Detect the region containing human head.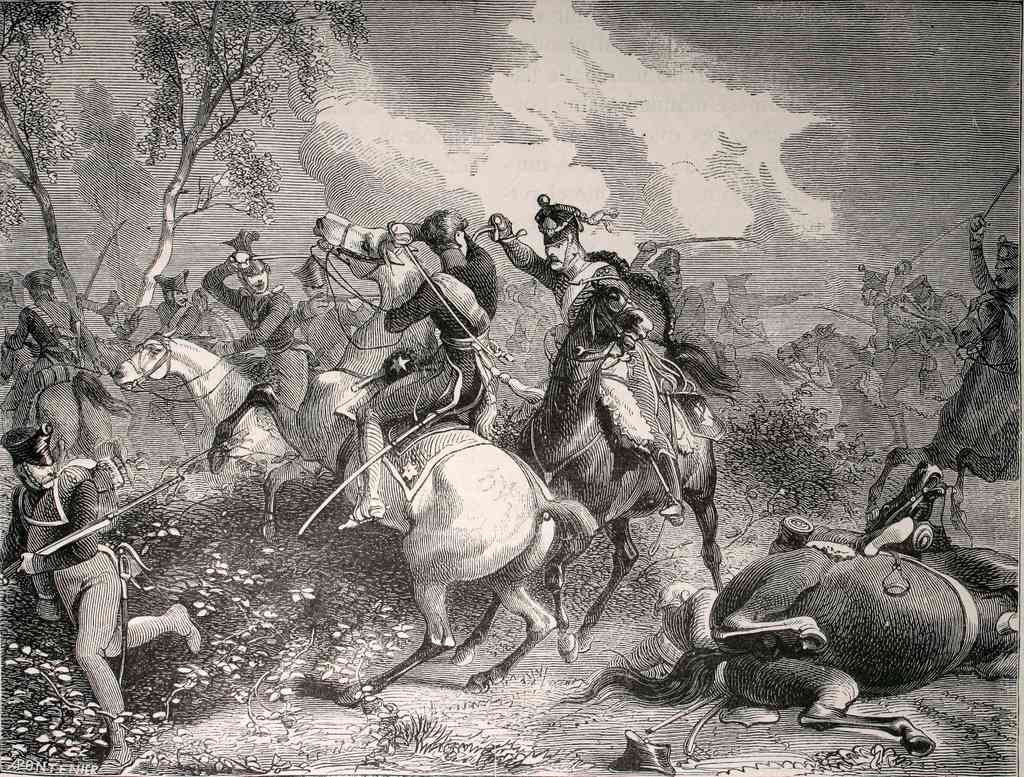
[995, 237, 1023, 292].
